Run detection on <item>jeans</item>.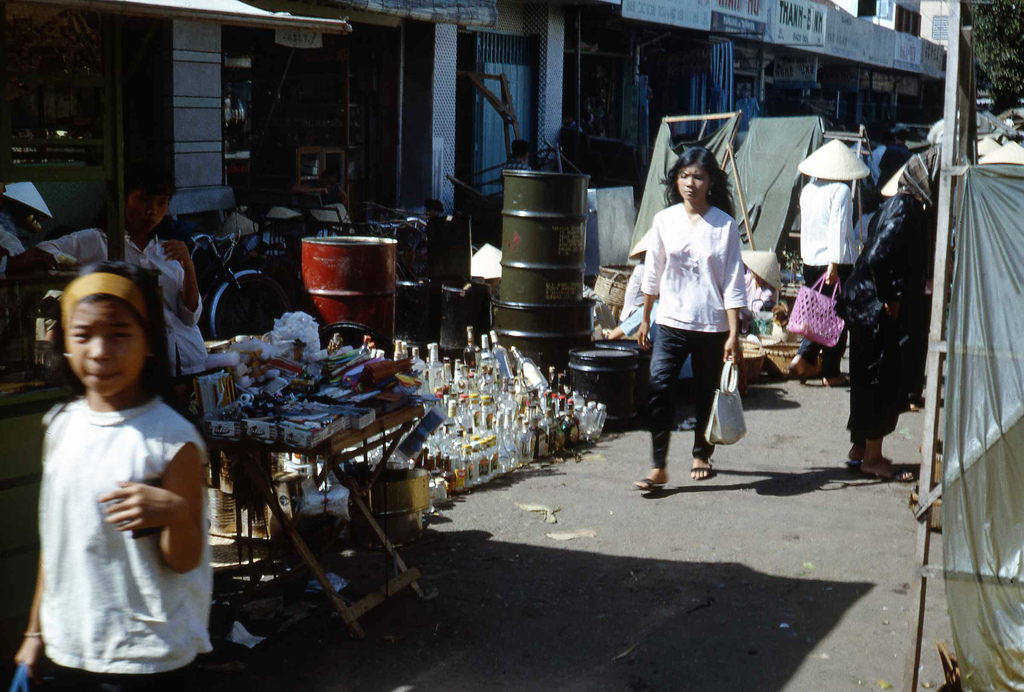
Result: l=644, t=314, r=726, b=466.
